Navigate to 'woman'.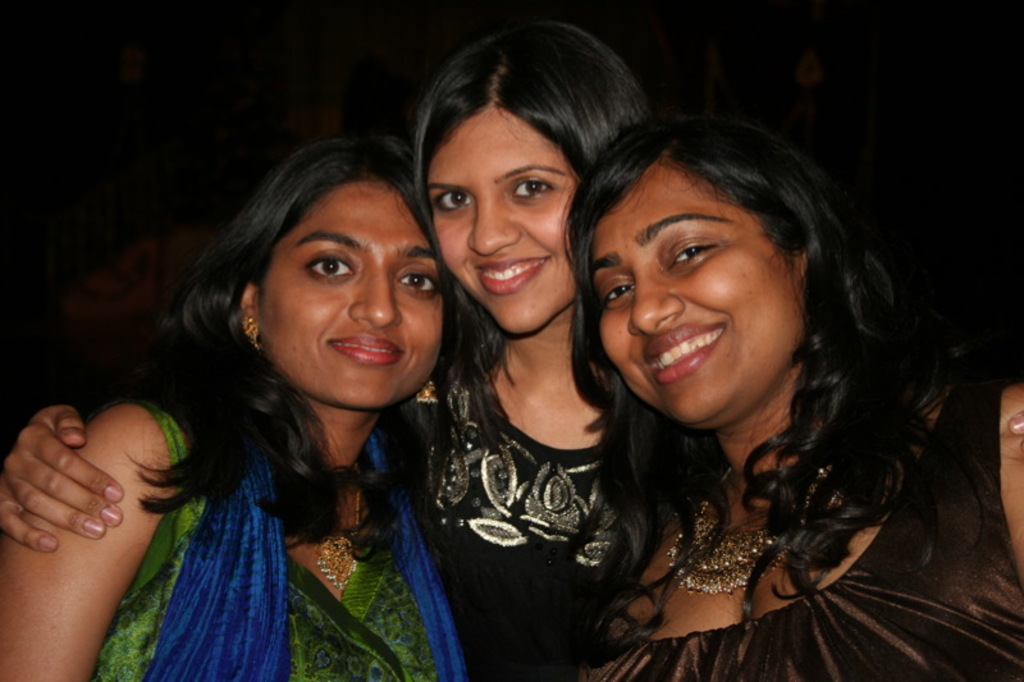
Navigation target: (x1=0, y1=24, x2=1023, y2=681).
